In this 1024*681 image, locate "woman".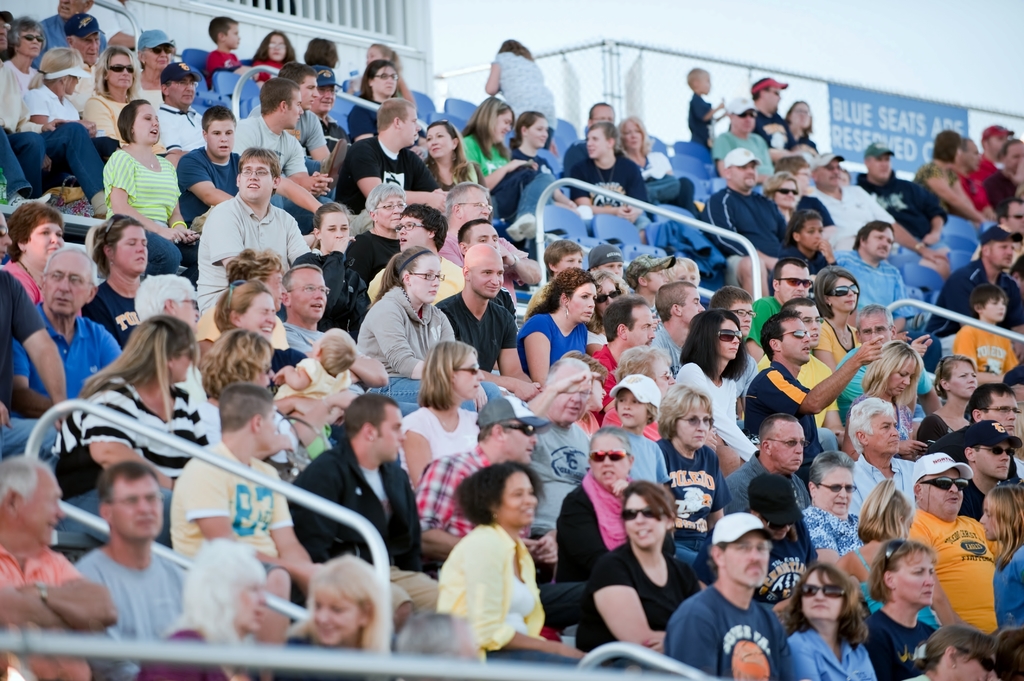
Bounding box: <box>512,267,589,396</box>.
